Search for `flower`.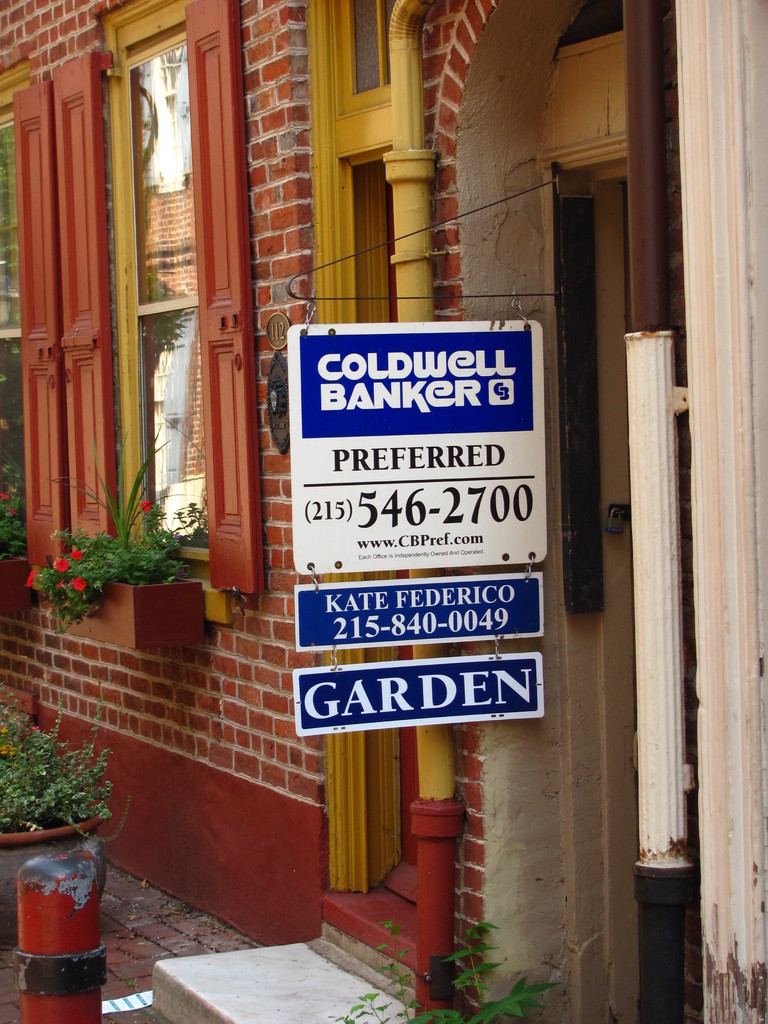
Found at [142, 501, 154, 518].
